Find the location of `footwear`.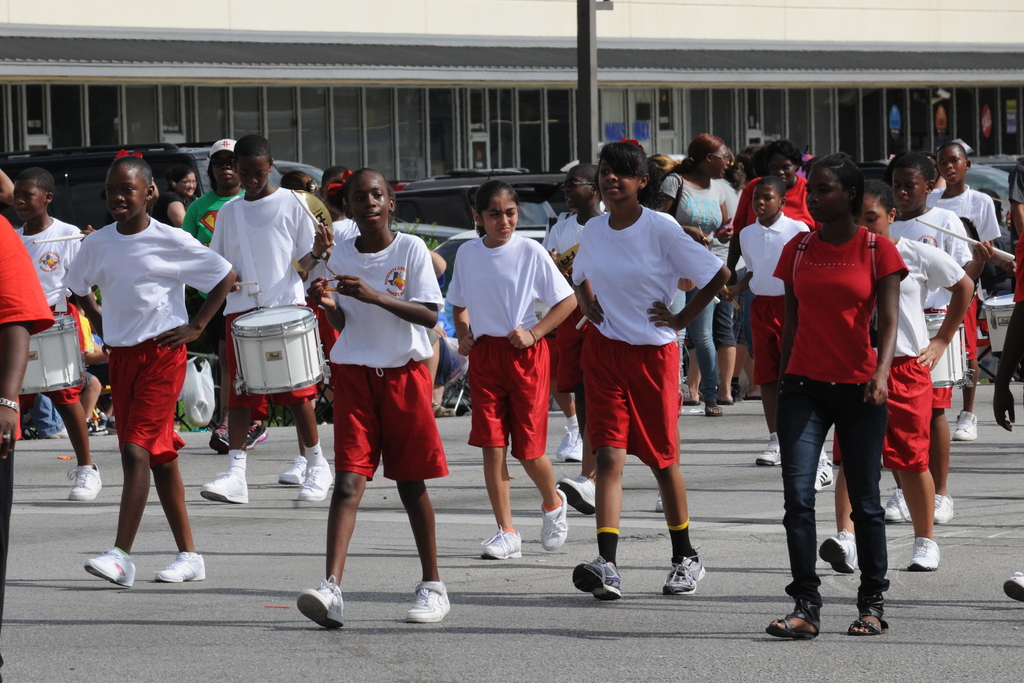
Location: 209 426 232 457.
